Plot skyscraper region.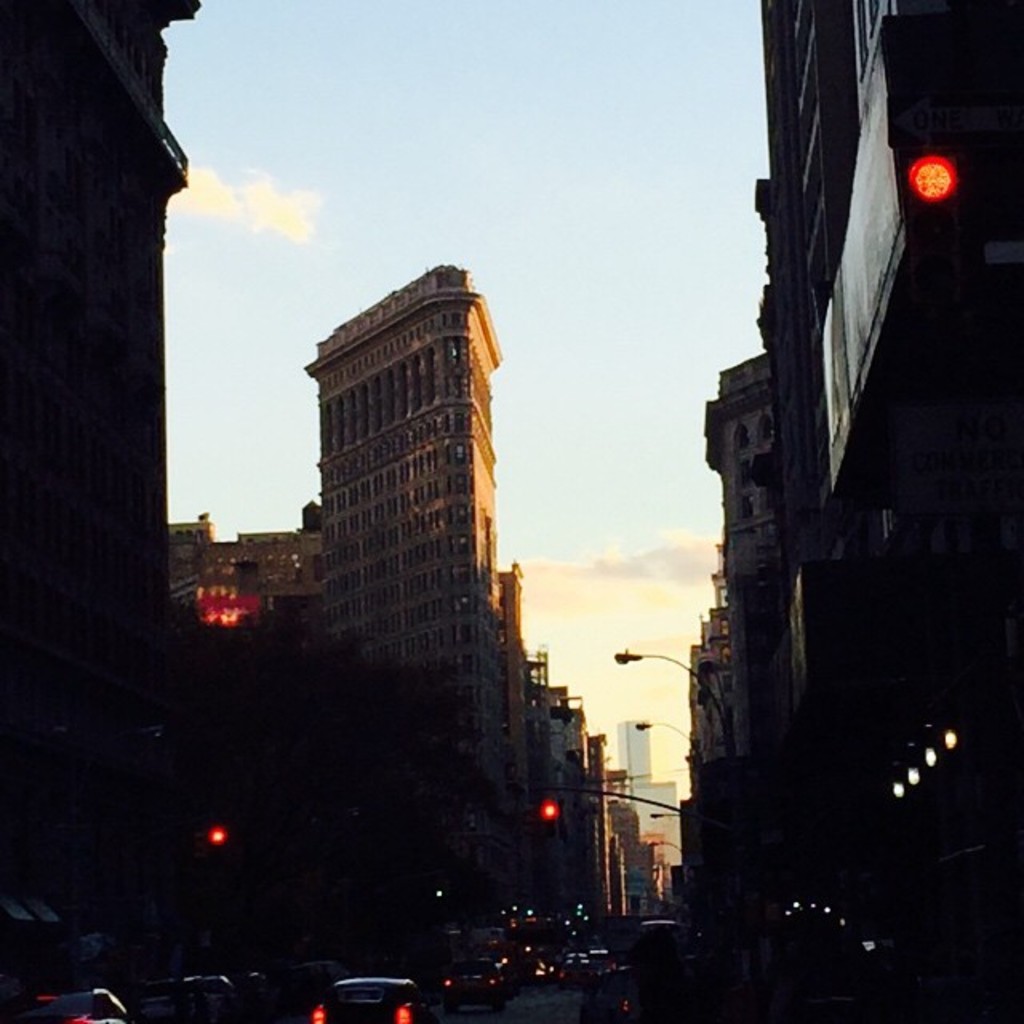
Plotted at bbox=(602, 717, 699, 901).
